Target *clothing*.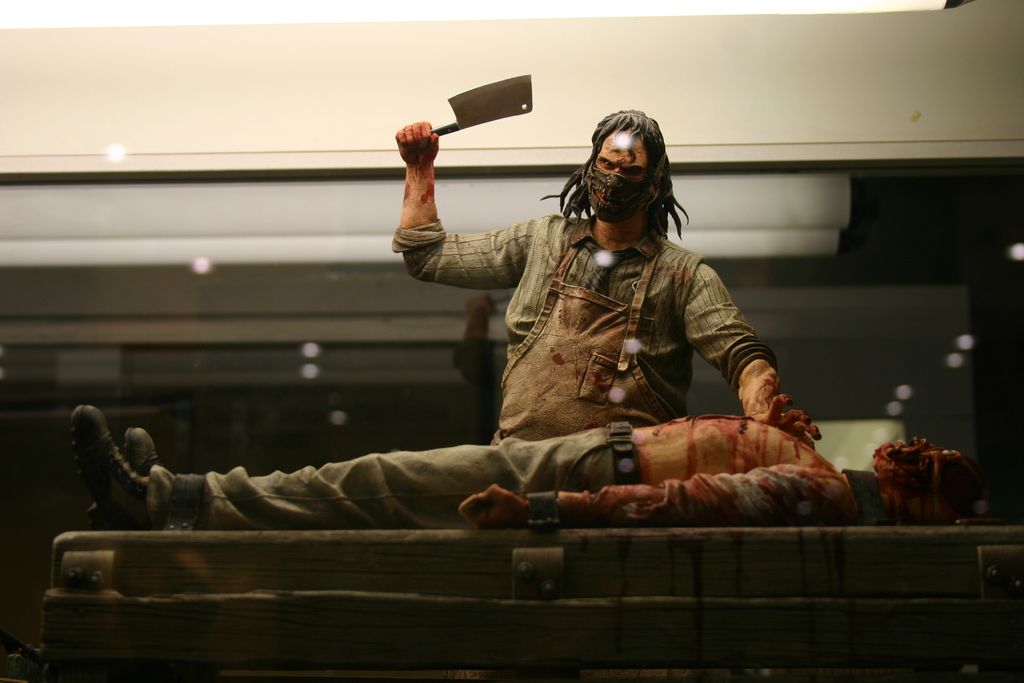
Target region: select_region(145, 403, 886, 532).
